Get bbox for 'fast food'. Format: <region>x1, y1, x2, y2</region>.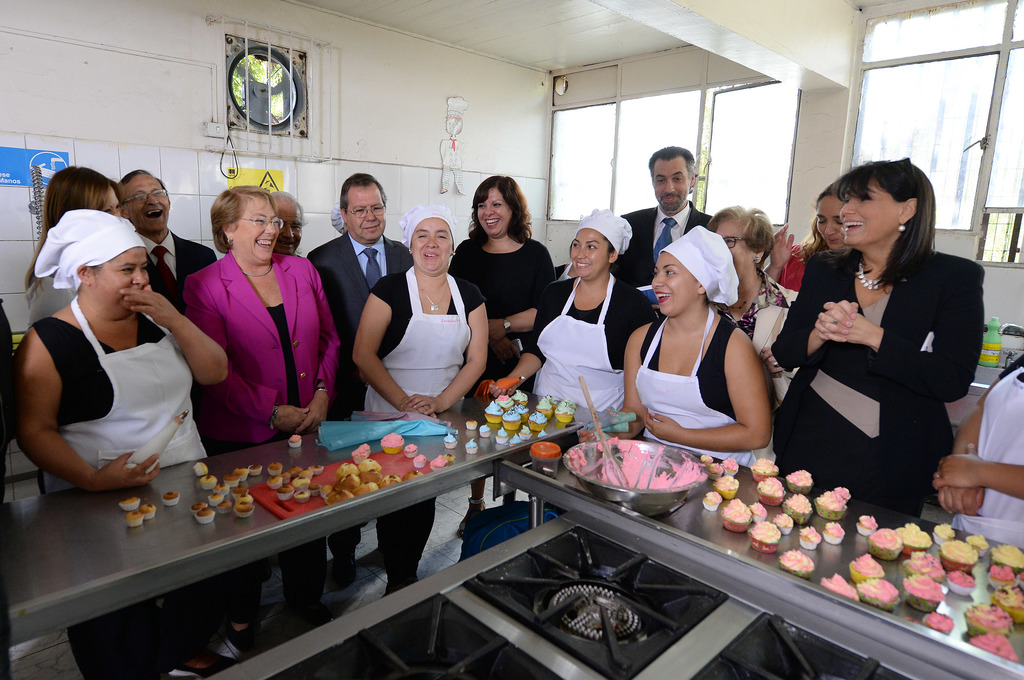
<region>798, 524, 819, 553</region>.
